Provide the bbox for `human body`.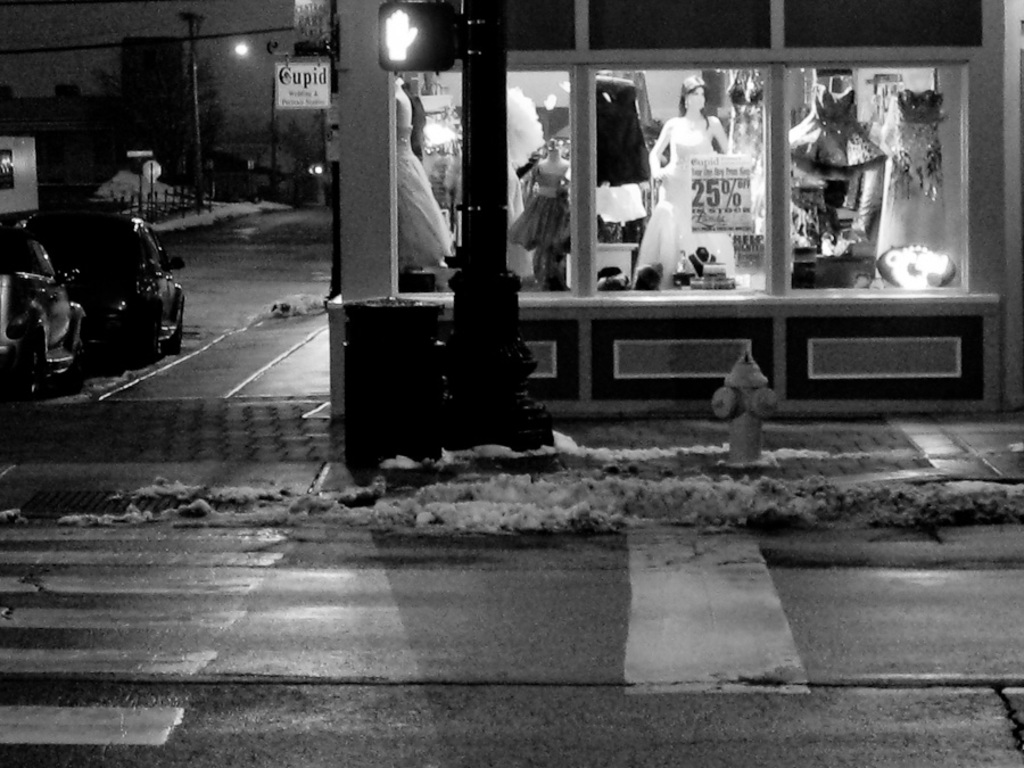
bbox(646, 68, 732, 291).
